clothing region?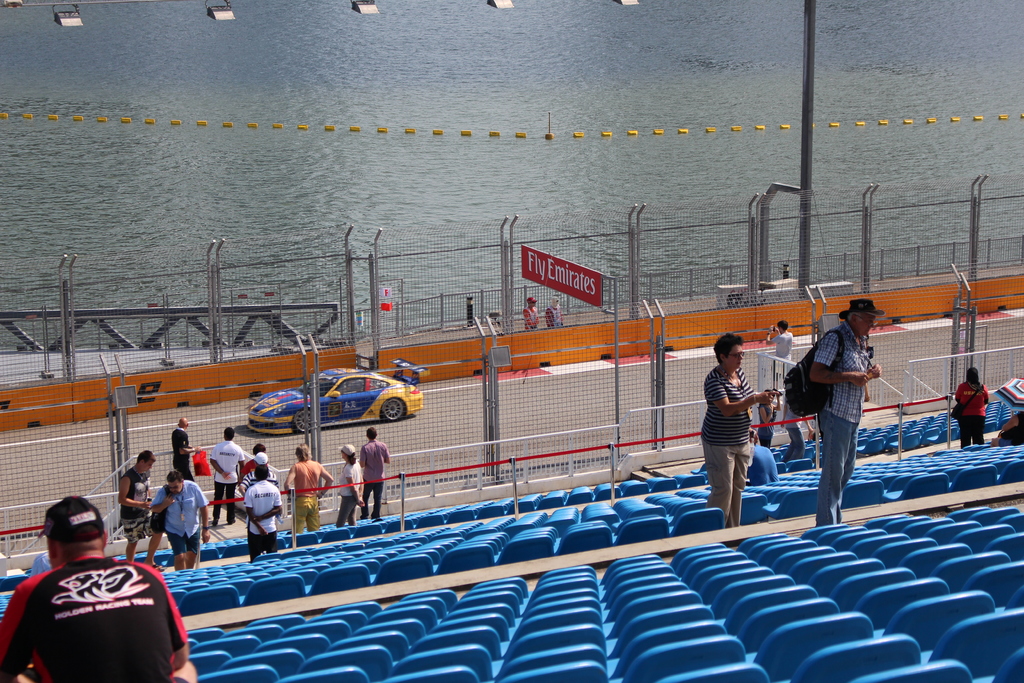
(778,397,809,462)
